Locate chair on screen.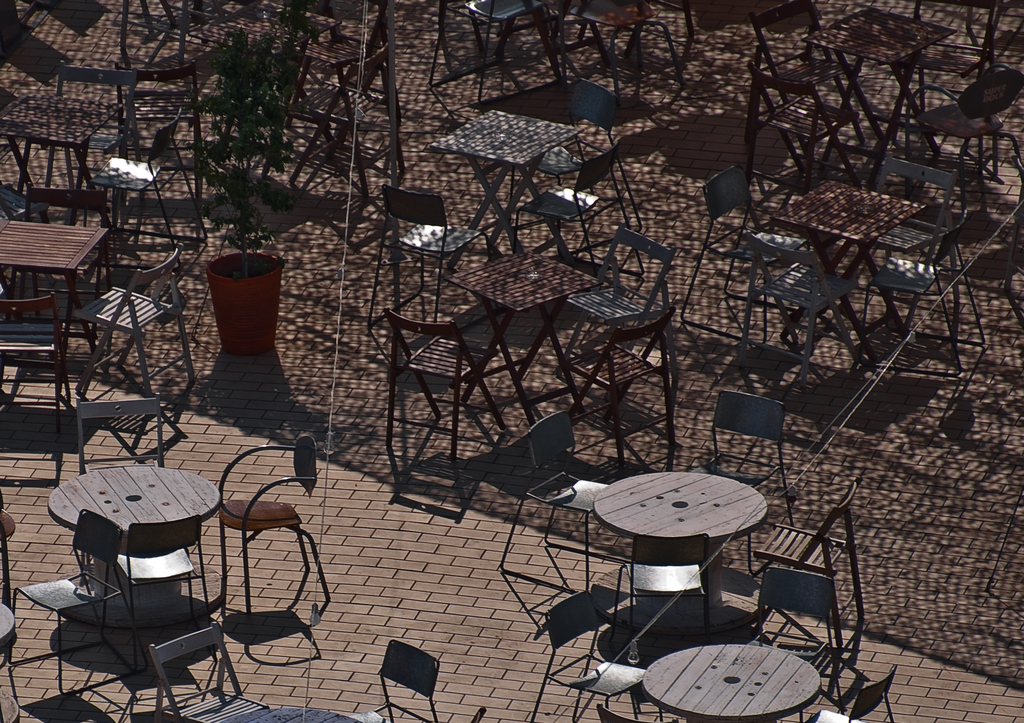
On screen at bbox(524, 581, 656, 722).
